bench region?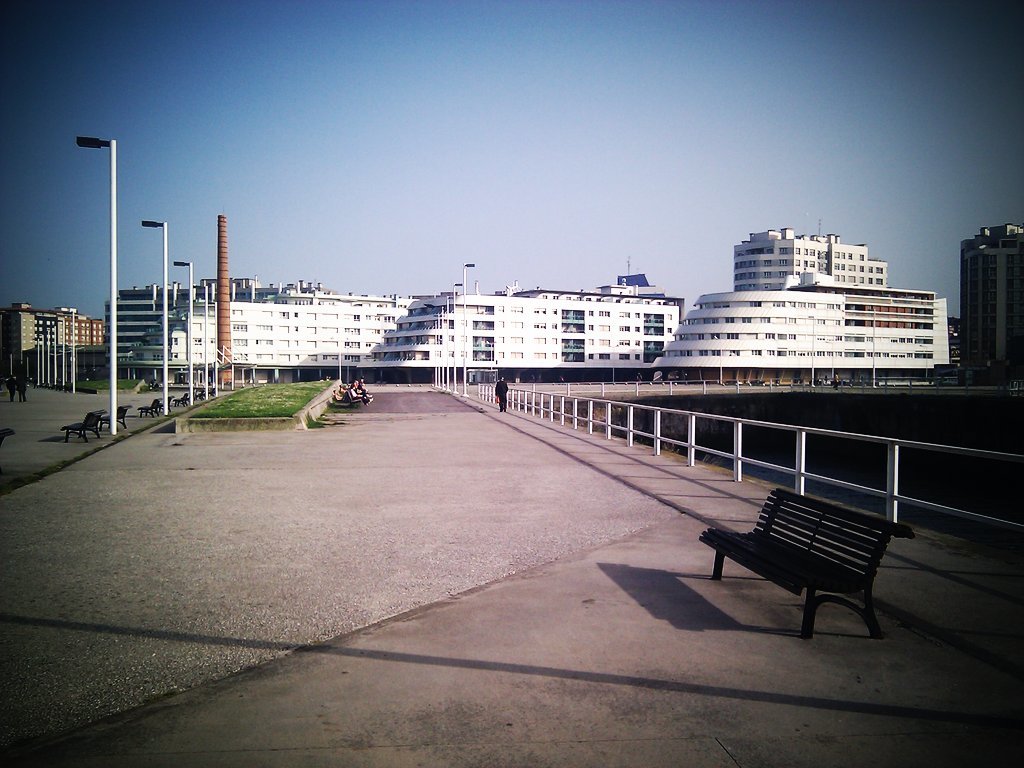
[x1=63, y1=410, x2=105, y2=439]
